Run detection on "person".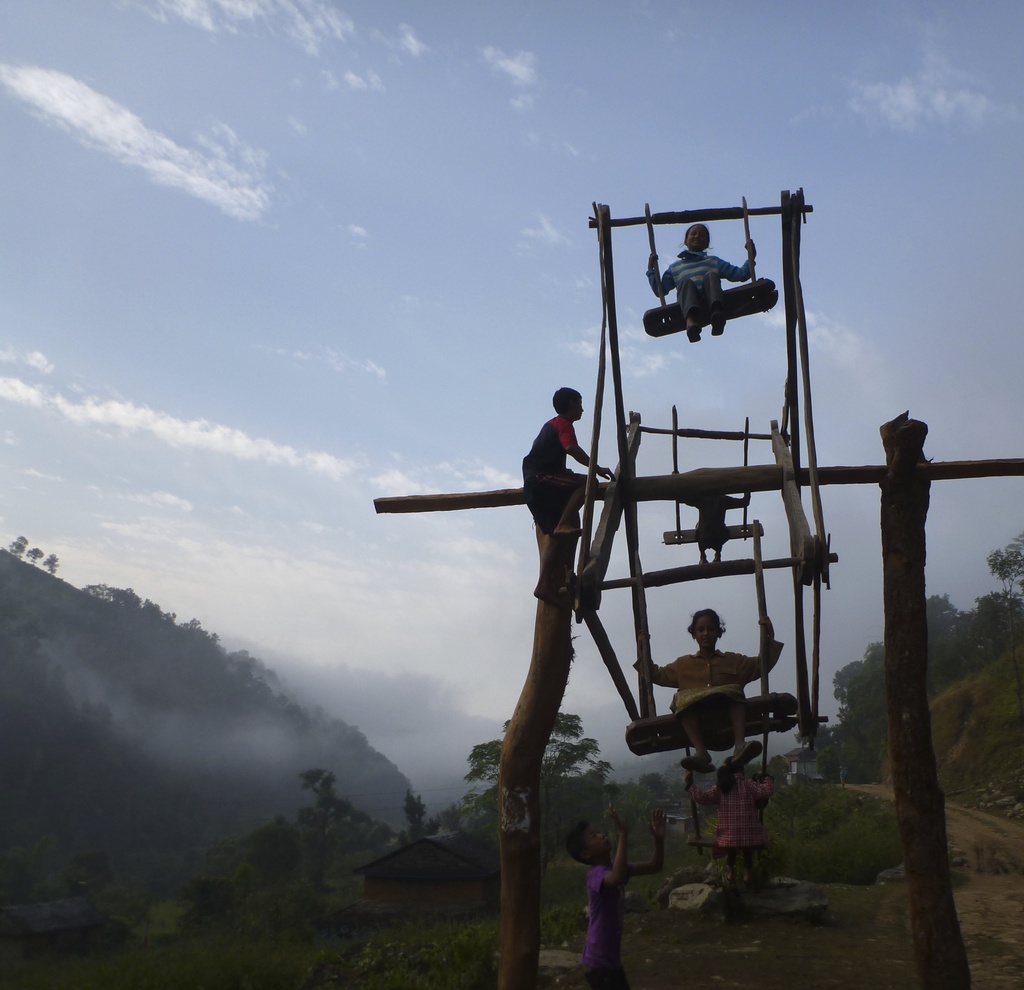
Result: <bbox>523, 378, 611, 617</bbox>.
